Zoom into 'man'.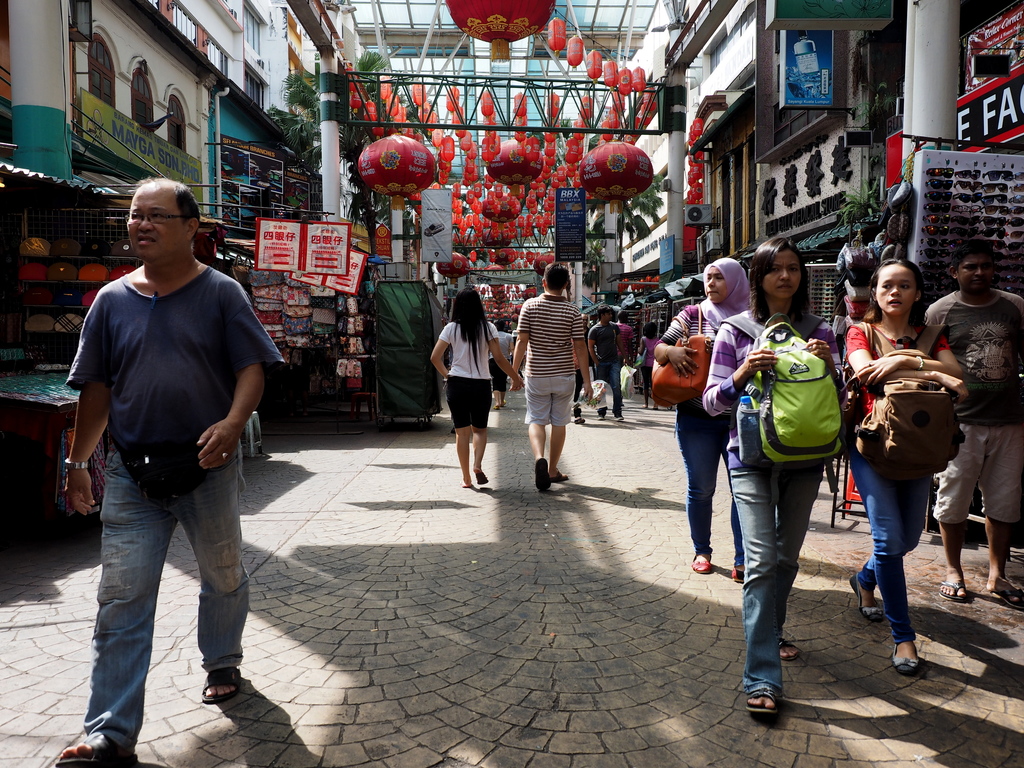
Zoom target: {"left": 925, "top": 239, "right": 1023, "bottom": 602}.
